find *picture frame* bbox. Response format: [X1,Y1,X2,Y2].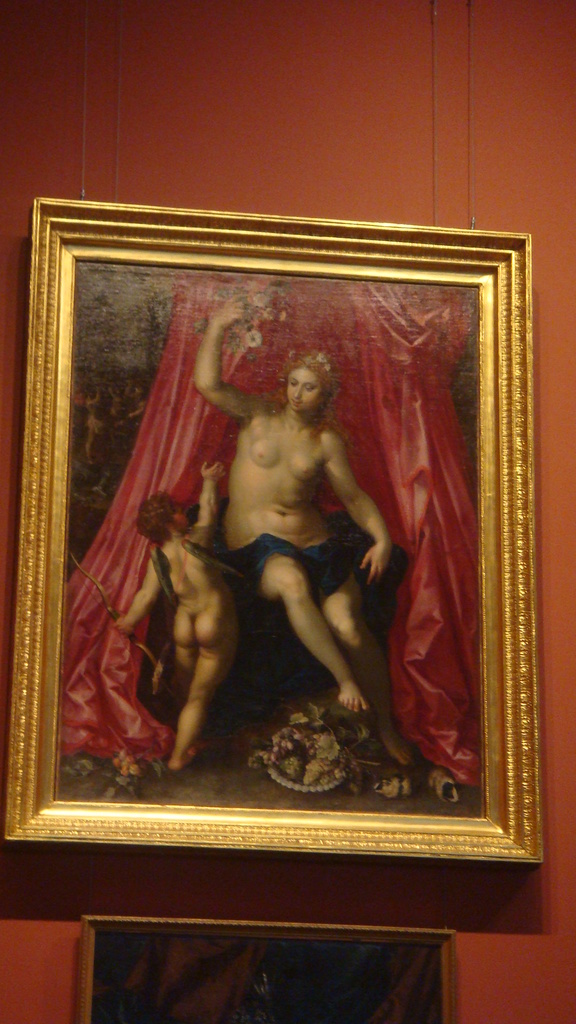
[0,192,543,870].
